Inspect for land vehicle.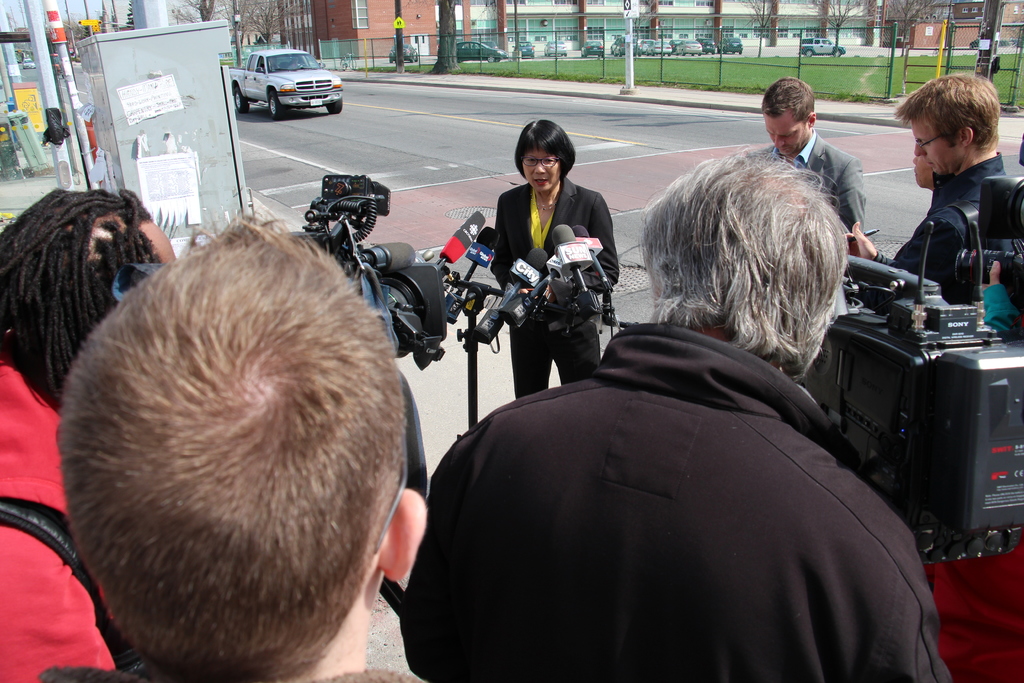
Inspection: detection(798, 34, 844, 55).
